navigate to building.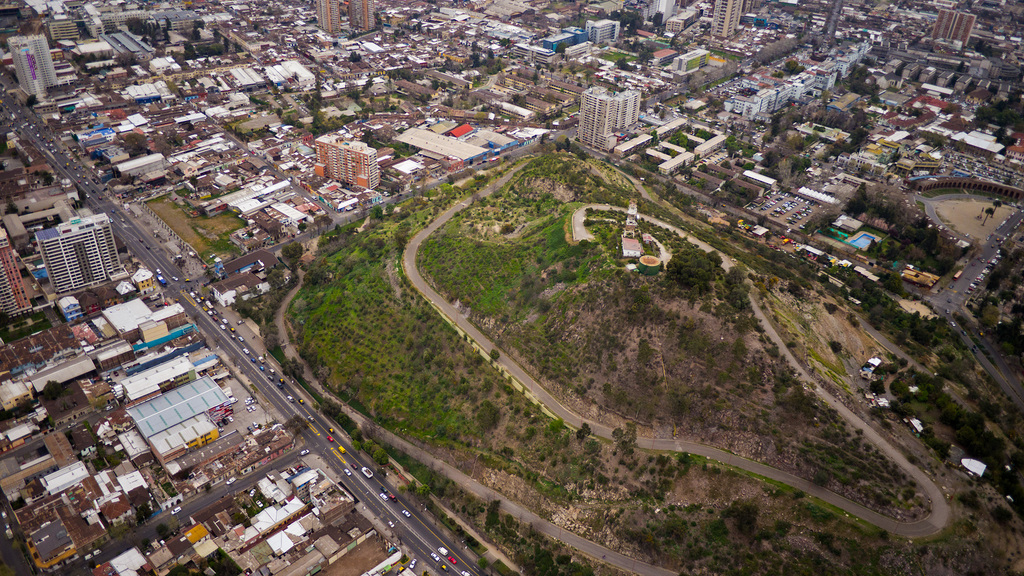
Navigation target: region(713, 0, 739, 39).
